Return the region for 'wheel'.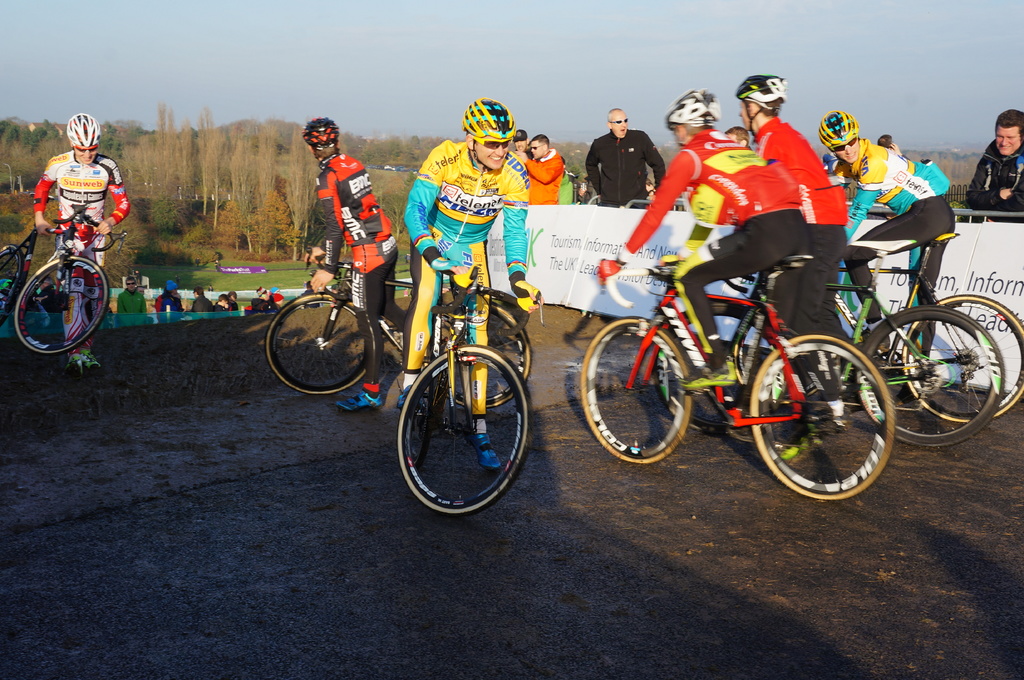
13/255/108/348.
